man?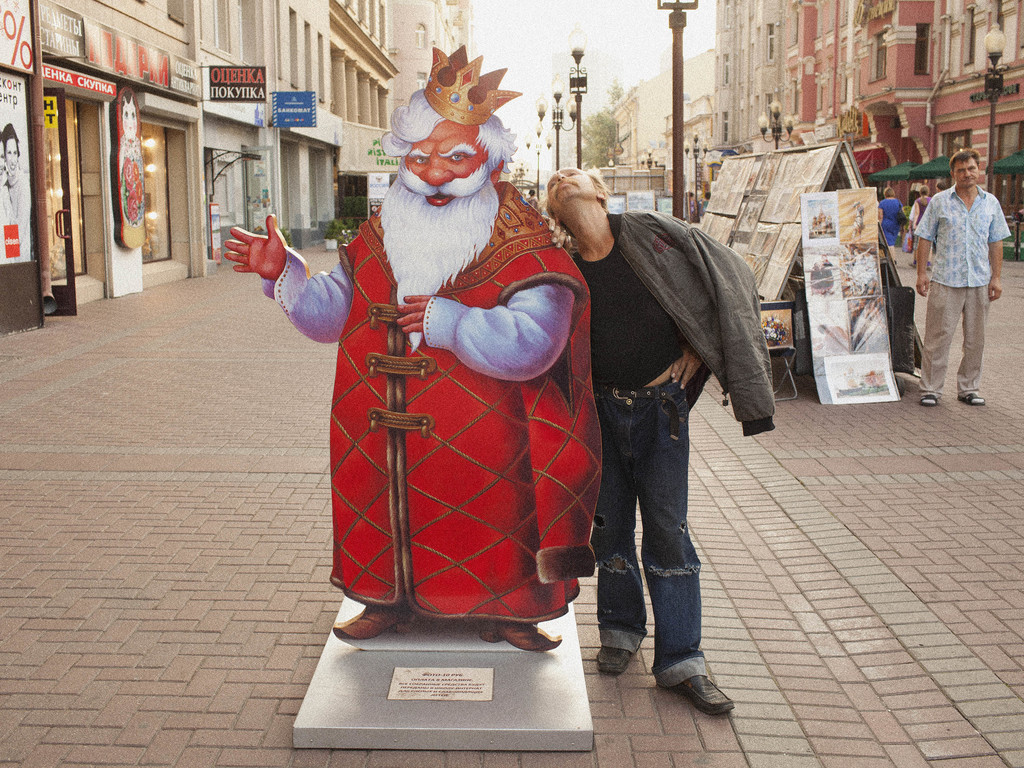
rect(911, 153, 1009, 408)
